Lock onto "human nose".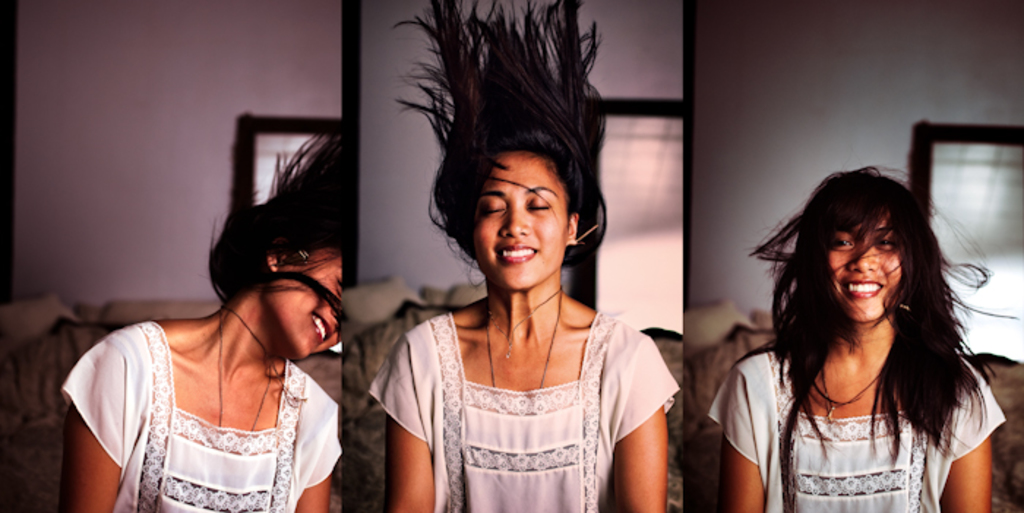
Locked: <bbox>500, 209, 531, 241</bbox>.
